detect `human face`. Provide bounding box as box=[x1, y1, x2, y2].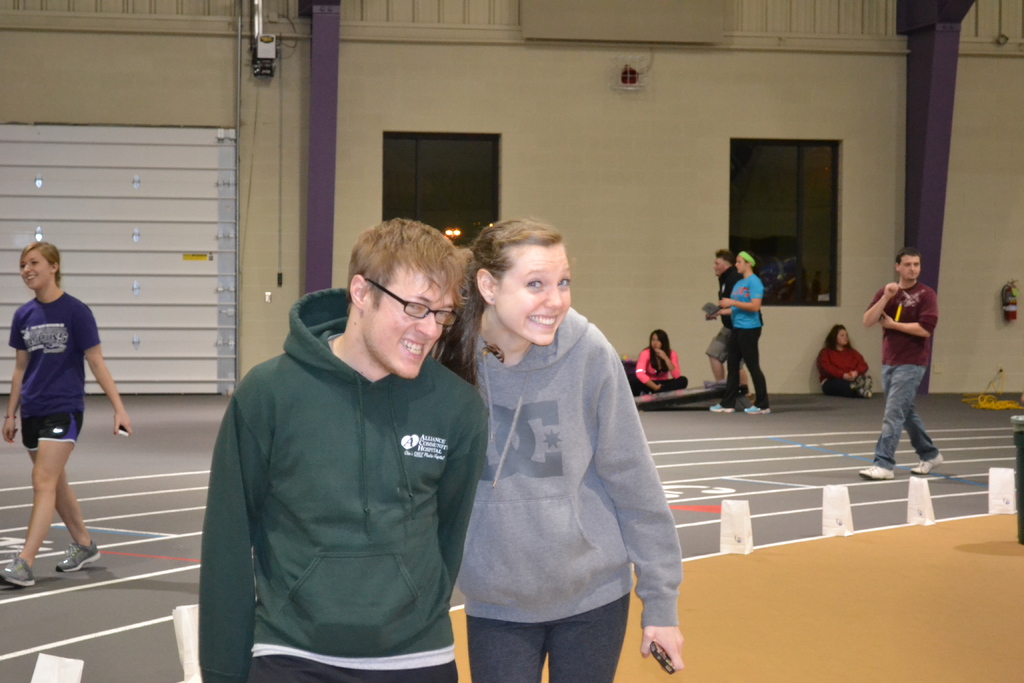
box=[735, 254, 750, 276].
